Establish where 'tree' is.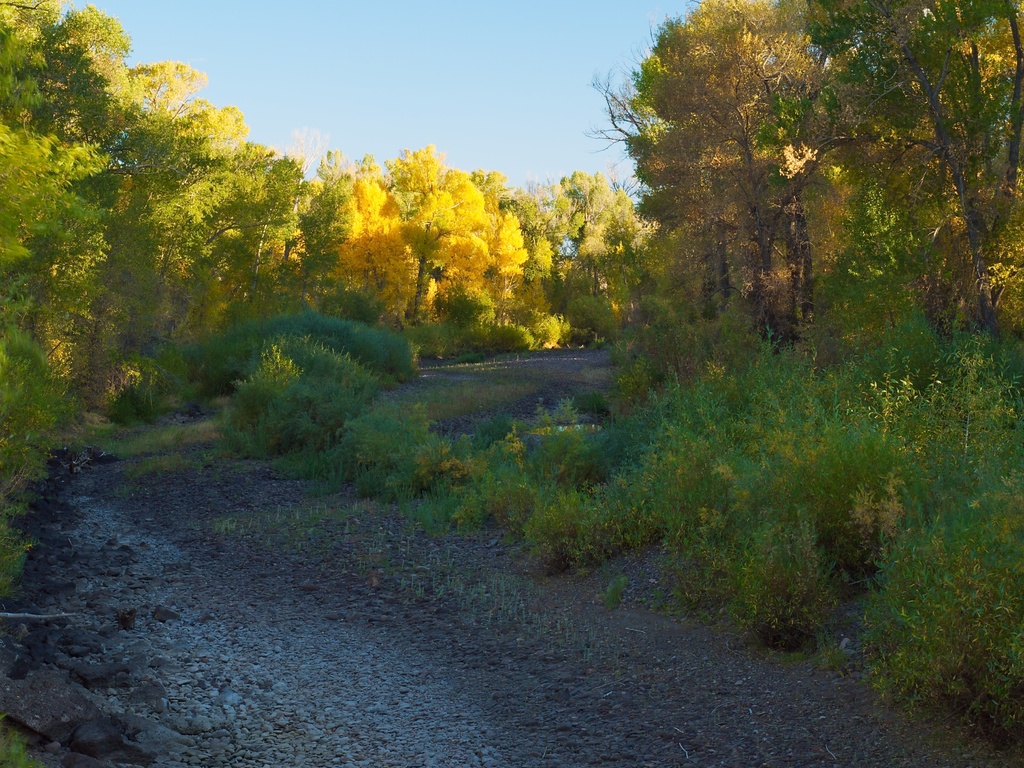
Established at select_region(549, 166, 627, 298).
